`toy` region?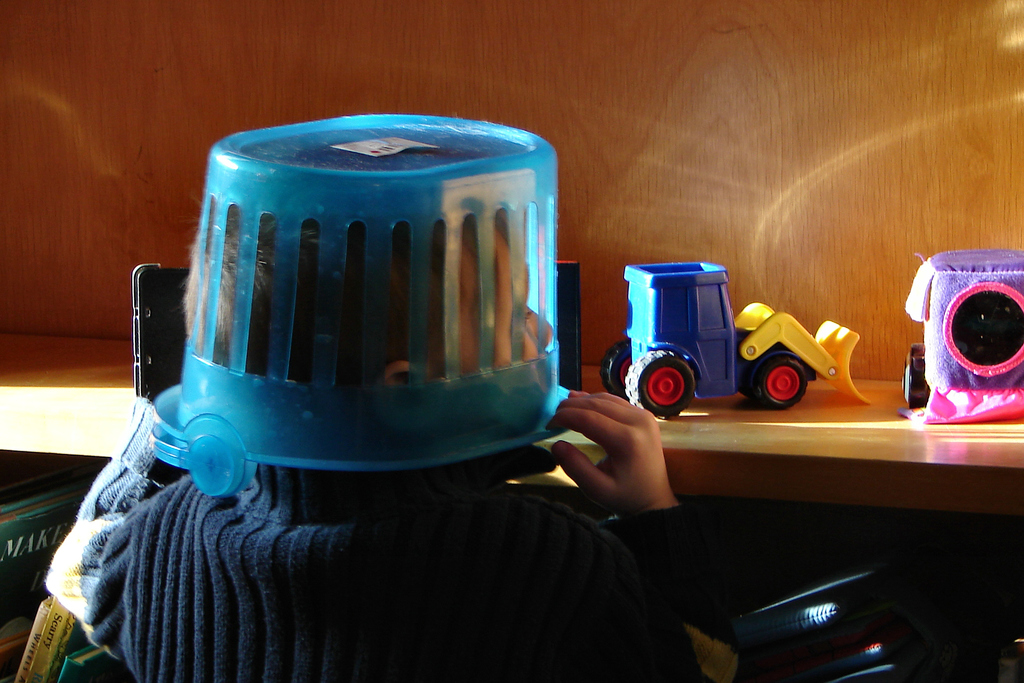
BBox(598, 249, 786, 428)
